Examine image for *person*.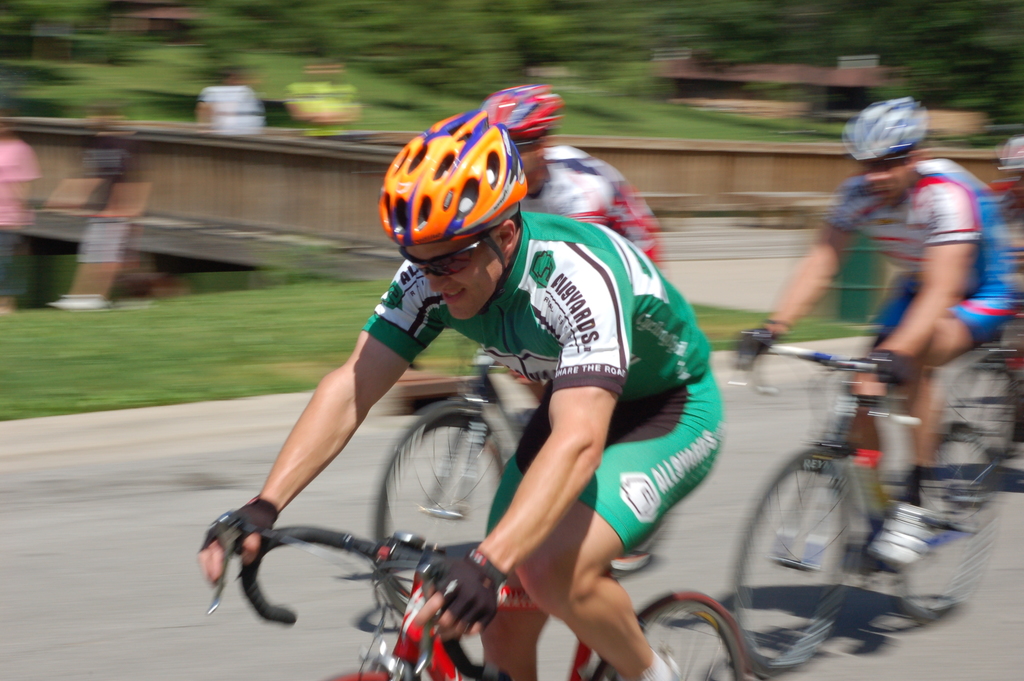
Examination result: 195, 65, 269, 151.
